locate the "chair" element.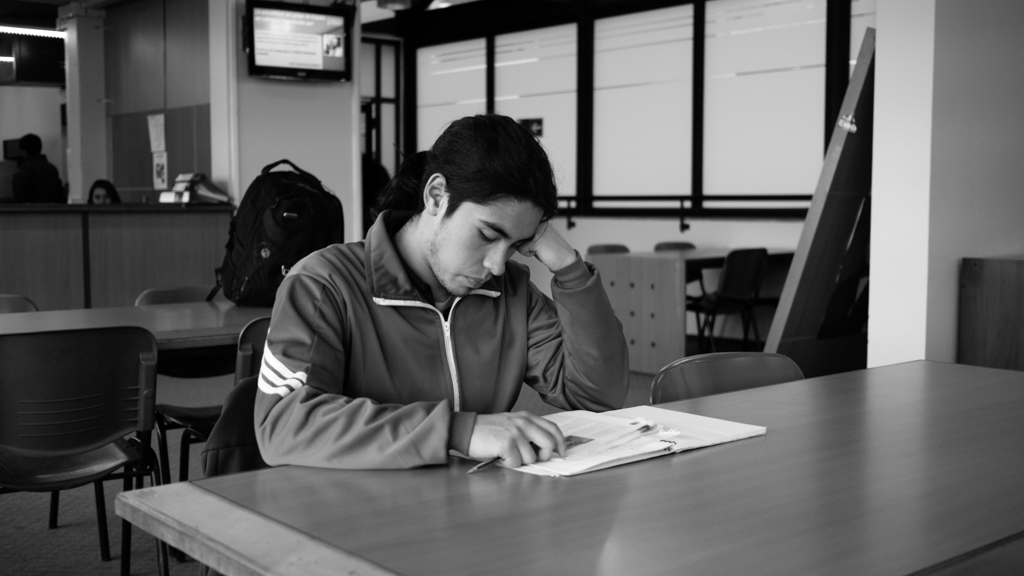
Element bbox: locate(200, 378, 273, 483).
